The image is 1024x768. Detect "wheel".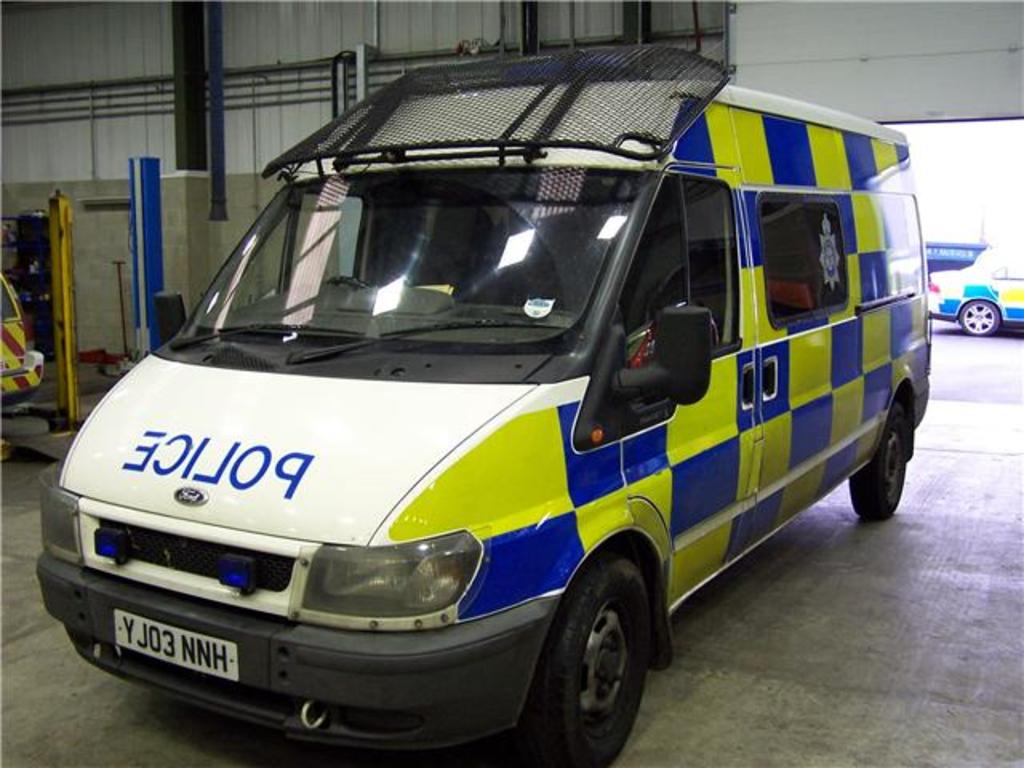
Detection: <box>962,301,998,336</box>.
